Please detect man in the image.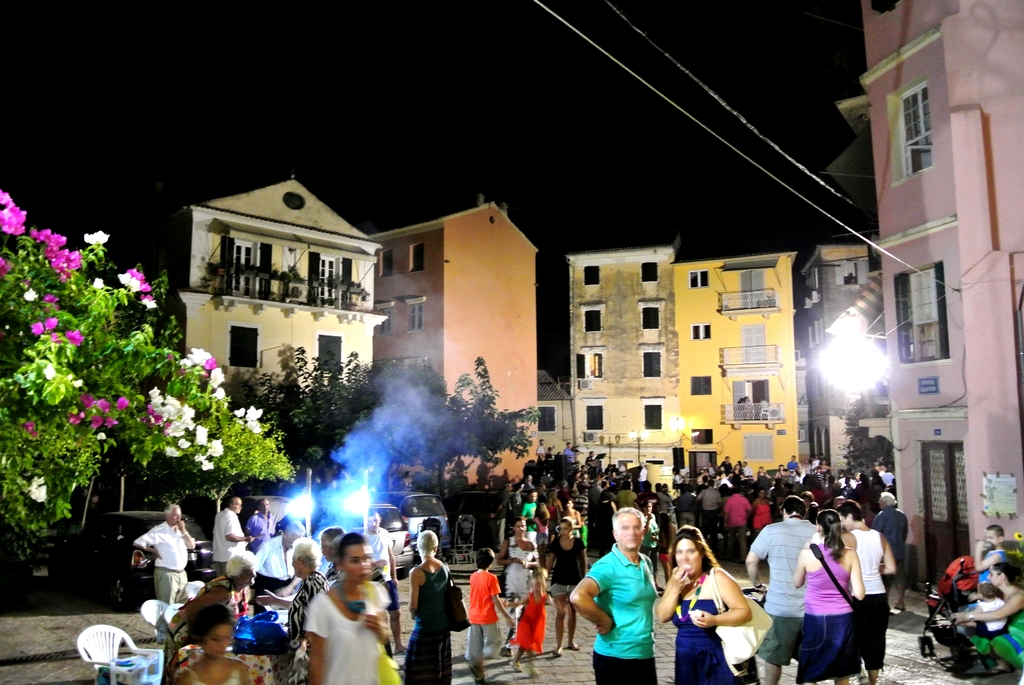
(x1=244, y1=495, x2=276, y2=554).
